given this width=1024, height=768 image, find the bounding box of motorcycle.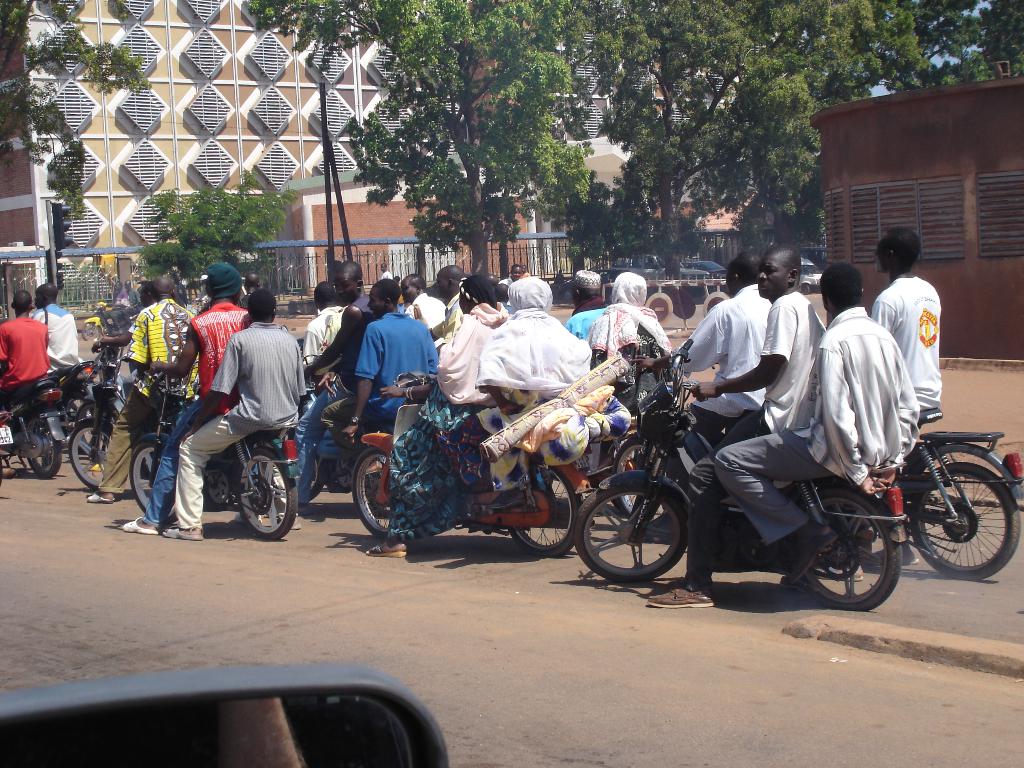
[left=871, top=405, right=1023, bottom=584].
